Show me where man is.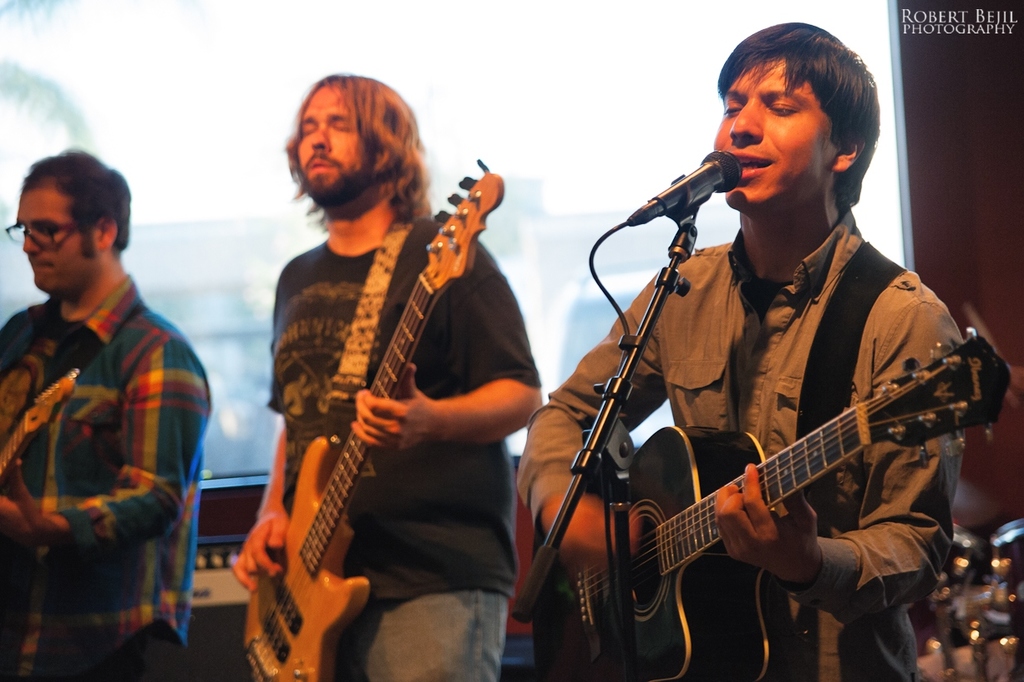
man is at (x1=0, y1=147, x2=217, y2=652).
